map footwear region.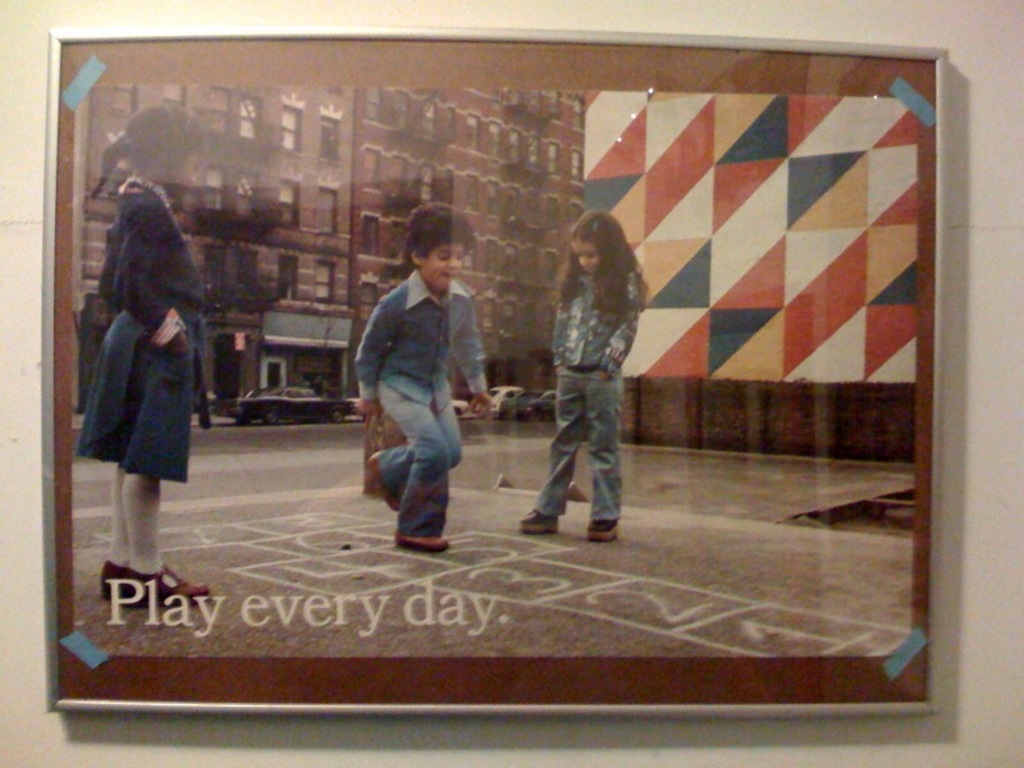
Mapped to bbox=[582, 516, 621, 540].
